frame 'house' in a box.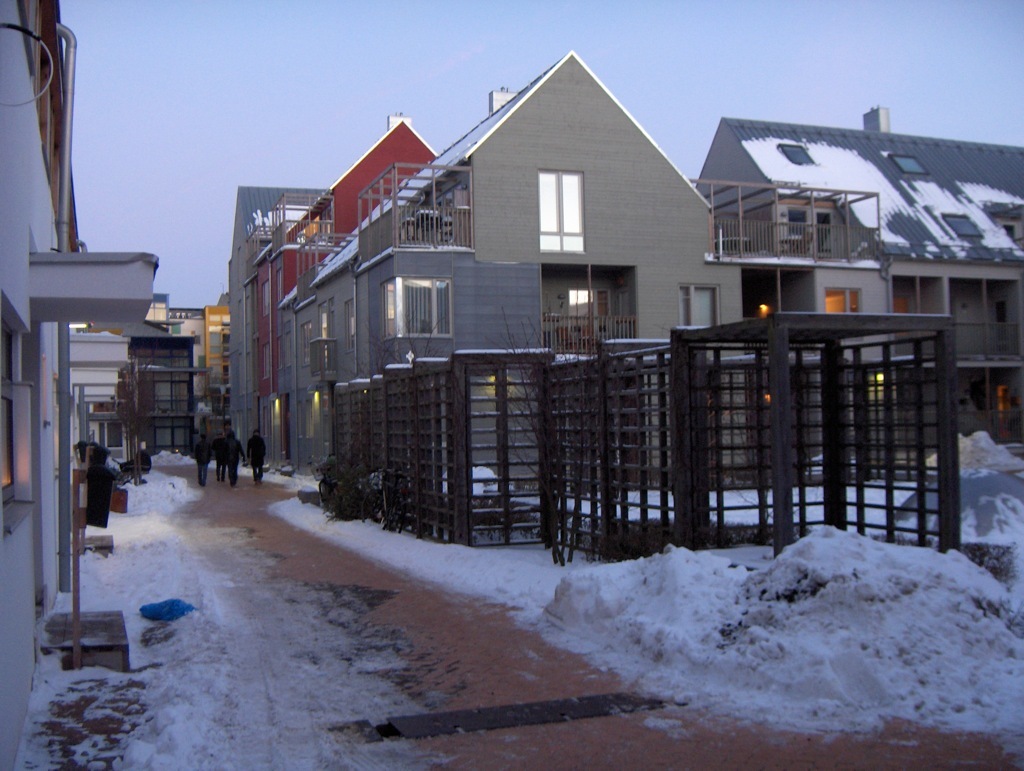
[201,184,330,465].
